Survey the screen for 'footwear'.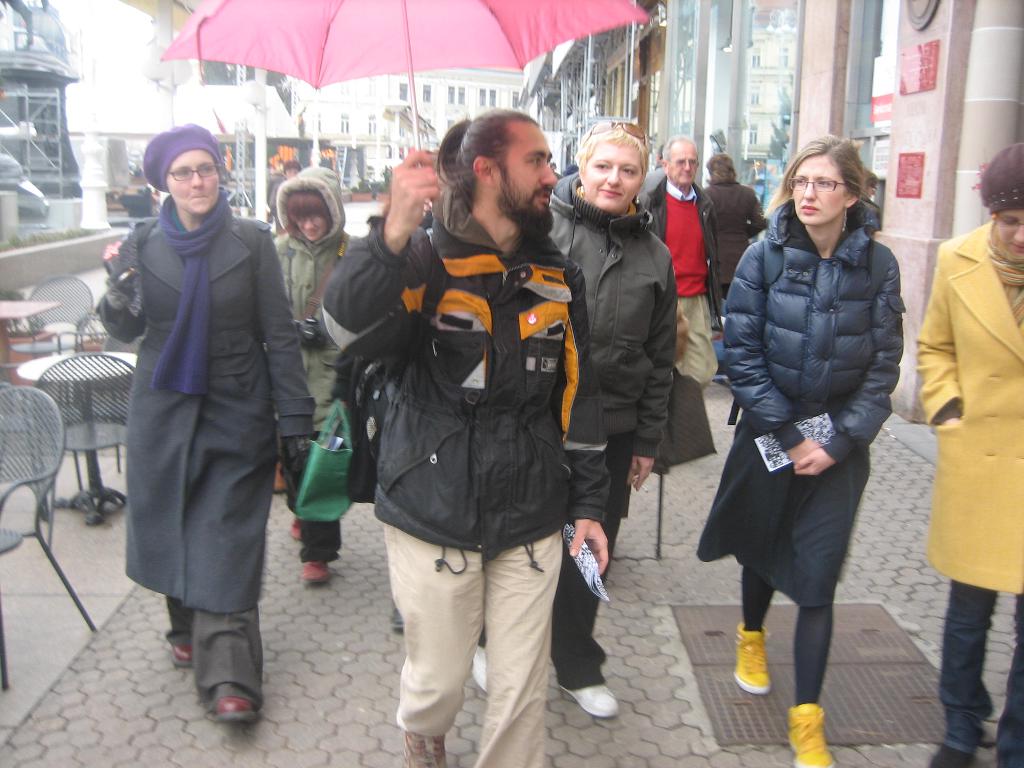
Survey found: box=[301, 557, 333, 588].
